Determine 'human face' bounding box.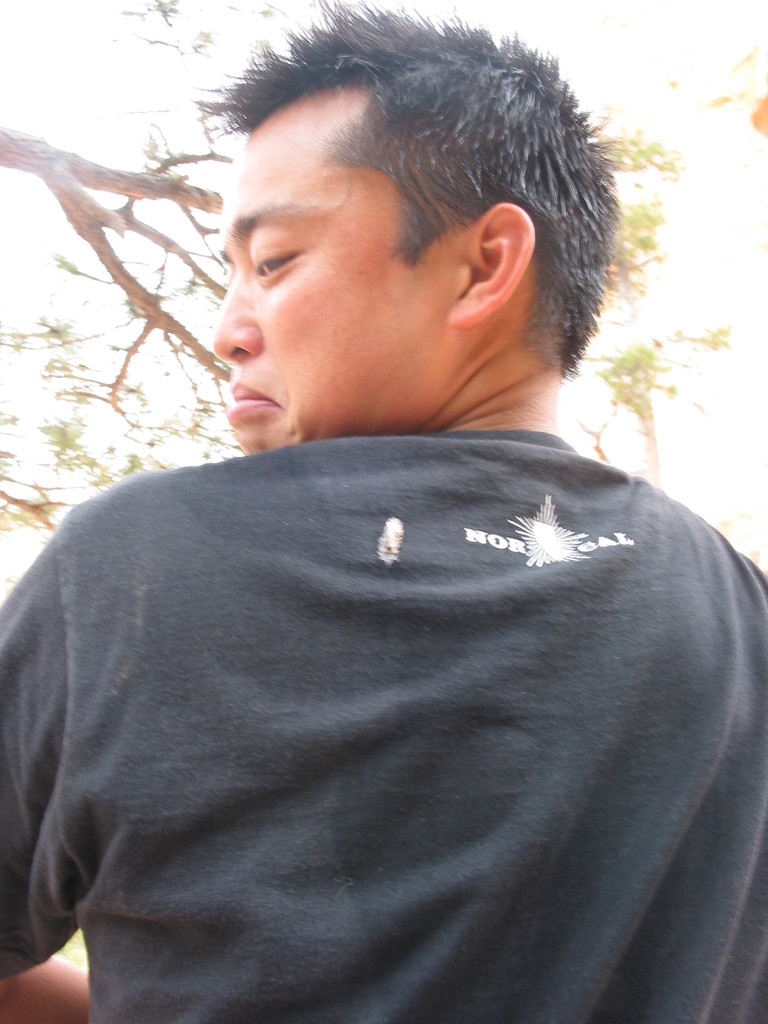
Determined: bbox(213, 109, 446, 461).
